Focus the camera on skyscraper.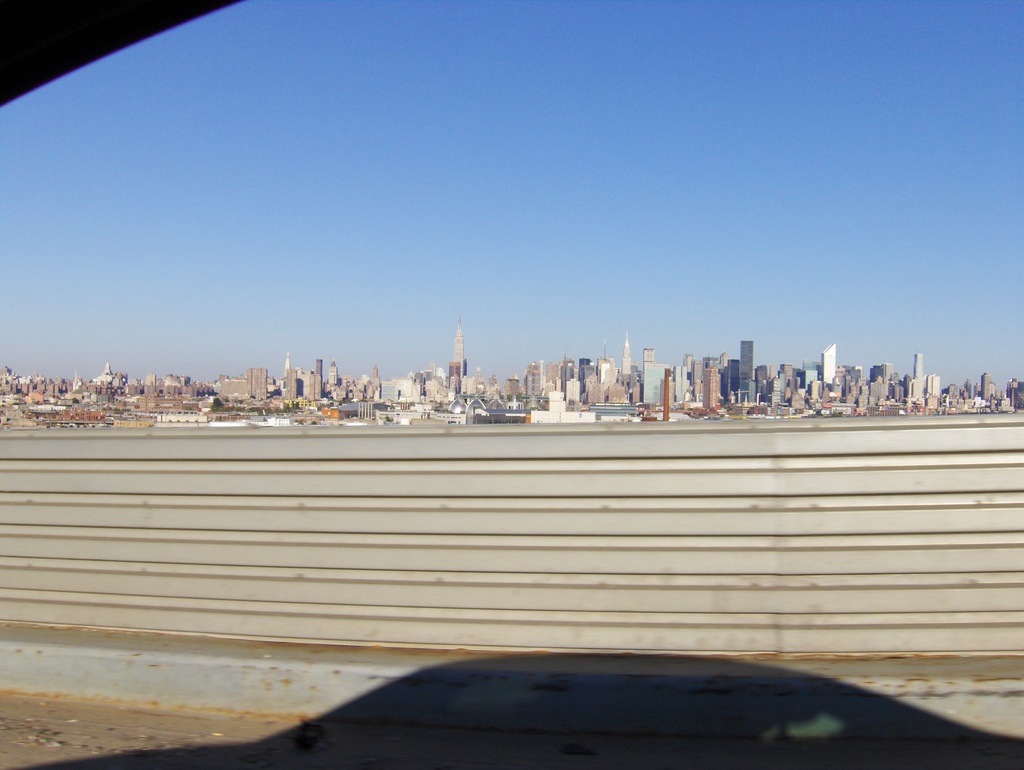
Focus region: bbox=(739, 337, 751, 388).
